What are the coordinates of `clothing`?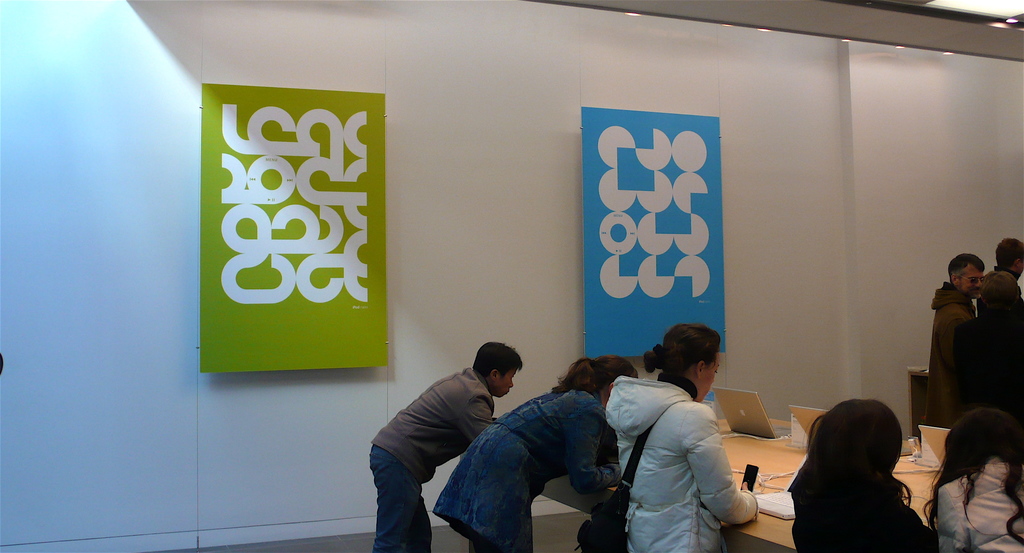
{"x1": 976, "y1": 271, "x2": 1023, "y2": 328}.
